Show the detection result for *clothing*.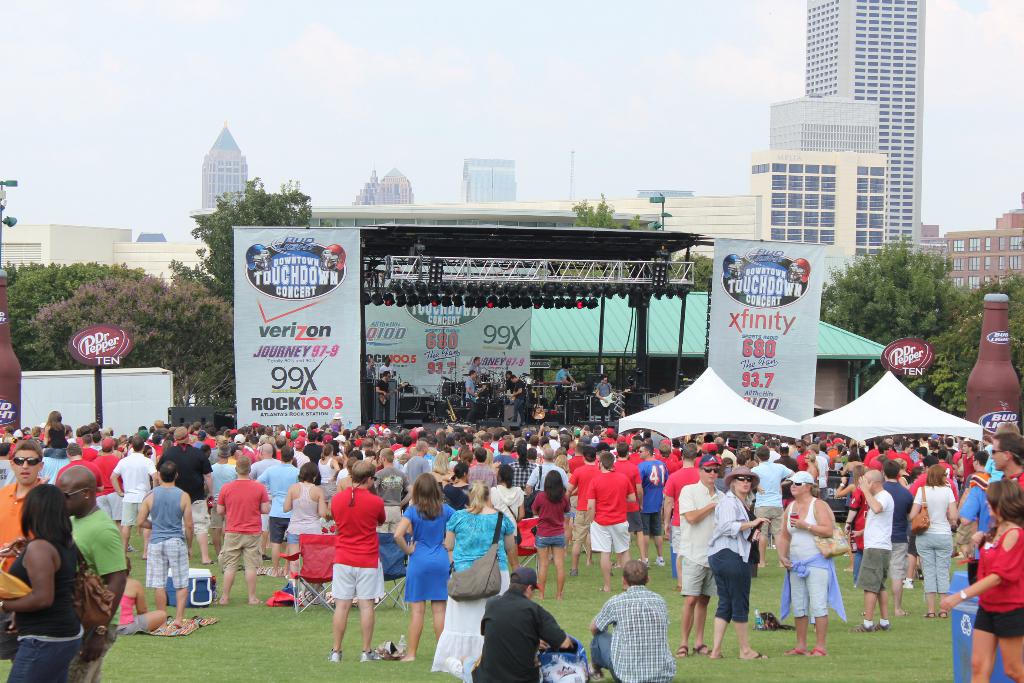
1, 527, 88, 682.
